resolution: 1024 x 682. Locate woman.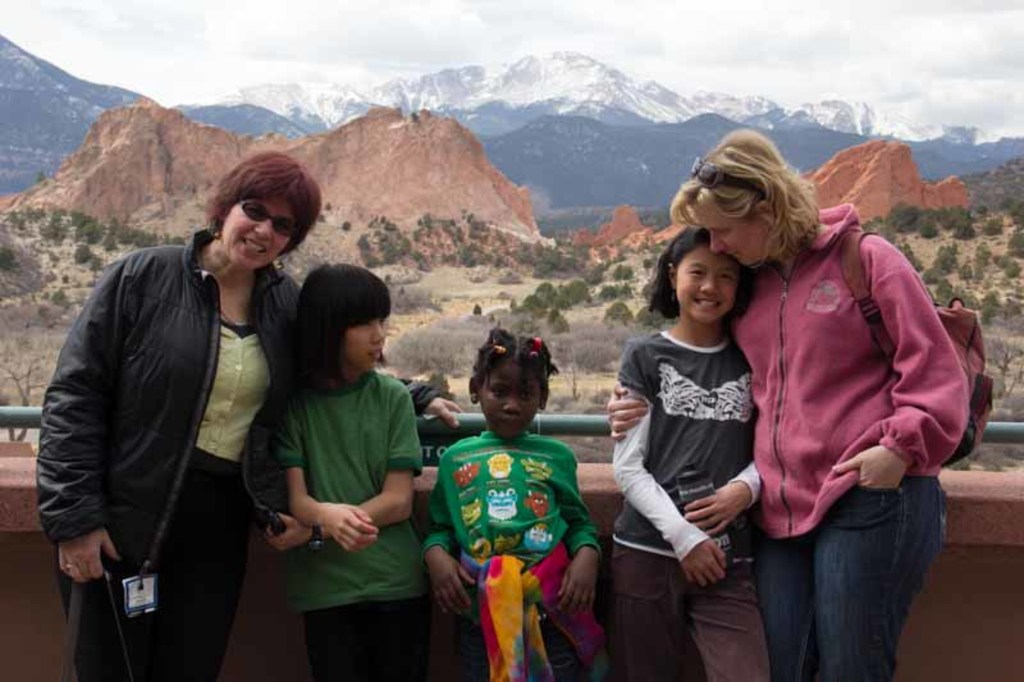
[left=45, top=150, right=314, bottom=681].
